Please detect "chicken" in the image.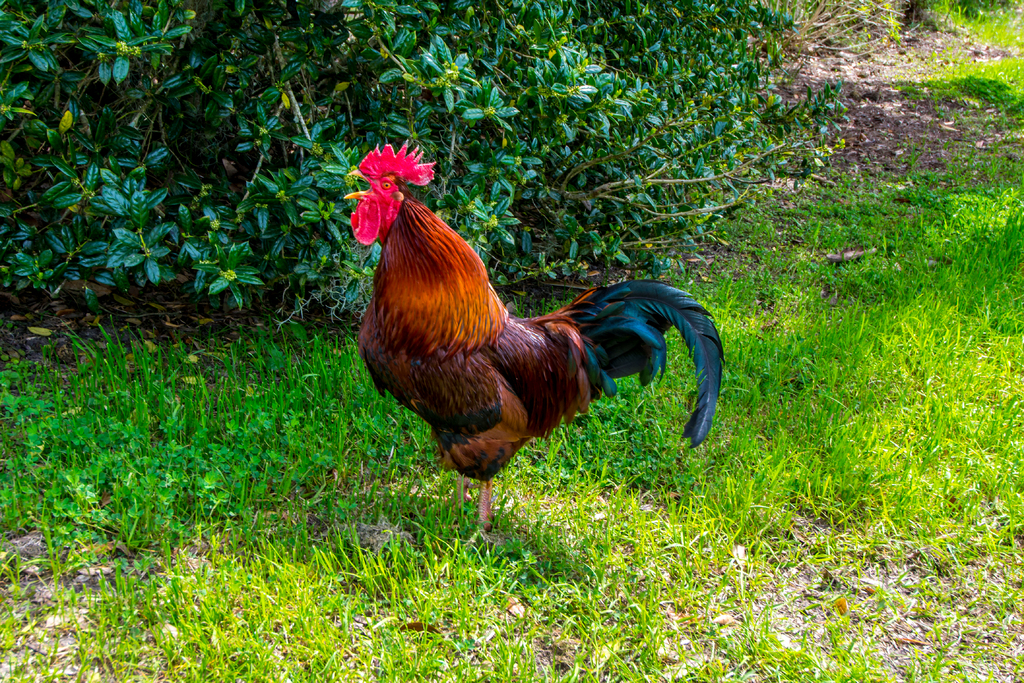
(left=344, top=138, right=730, bottom=530).
